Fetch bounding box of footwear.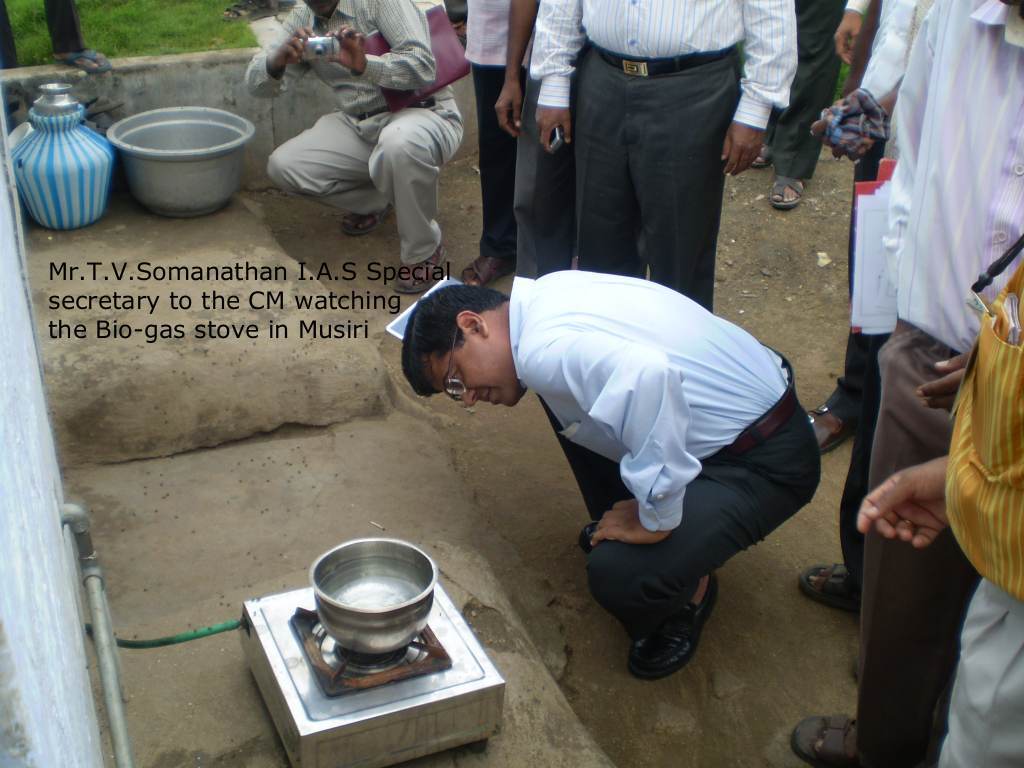
Bbox: (396,252,447,294).
